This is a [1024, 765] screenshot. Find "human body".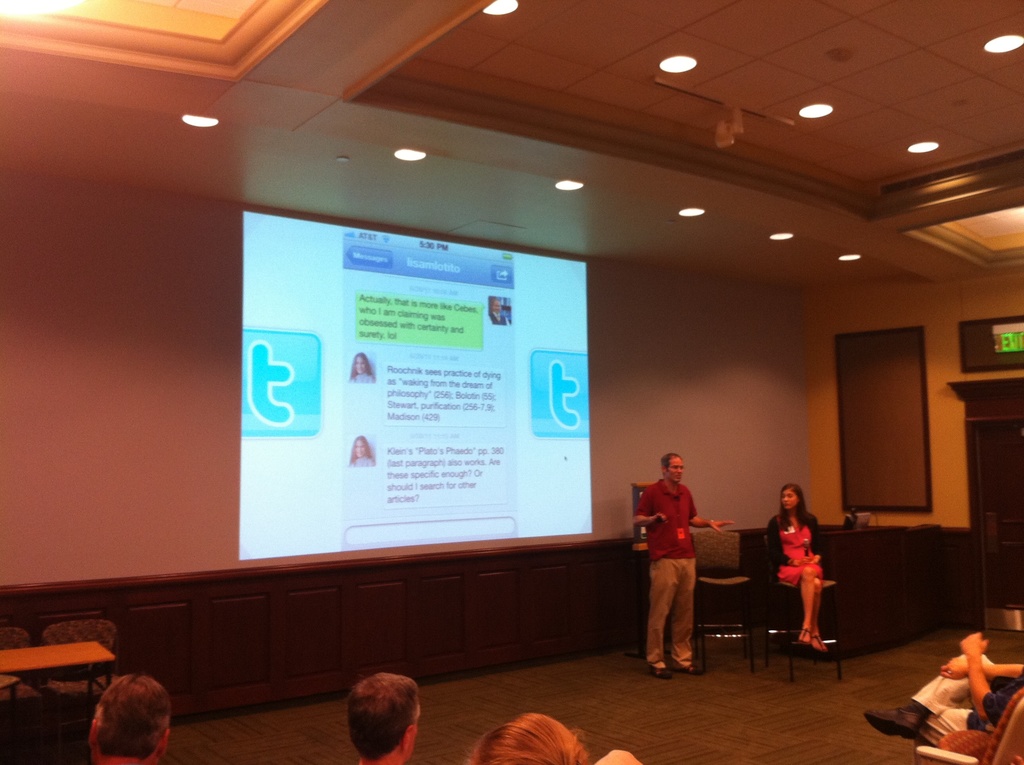
Bounding box: bbox=[638, 434, 727, 679].
